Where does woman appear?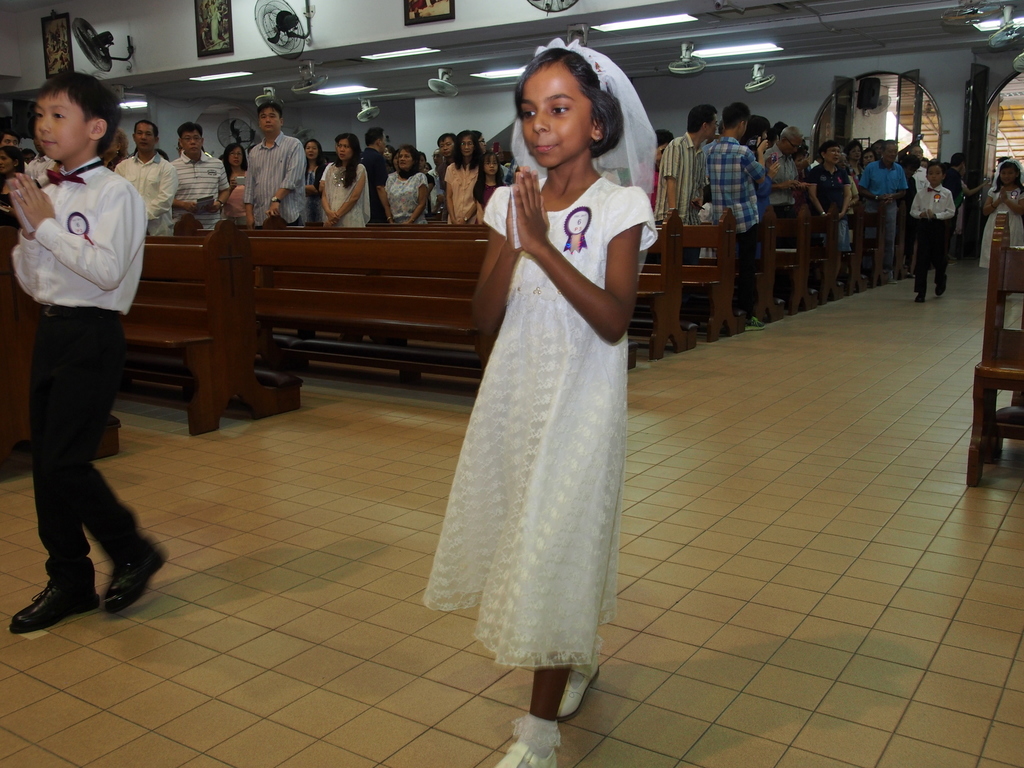
Appears at 218 145 253 219.
